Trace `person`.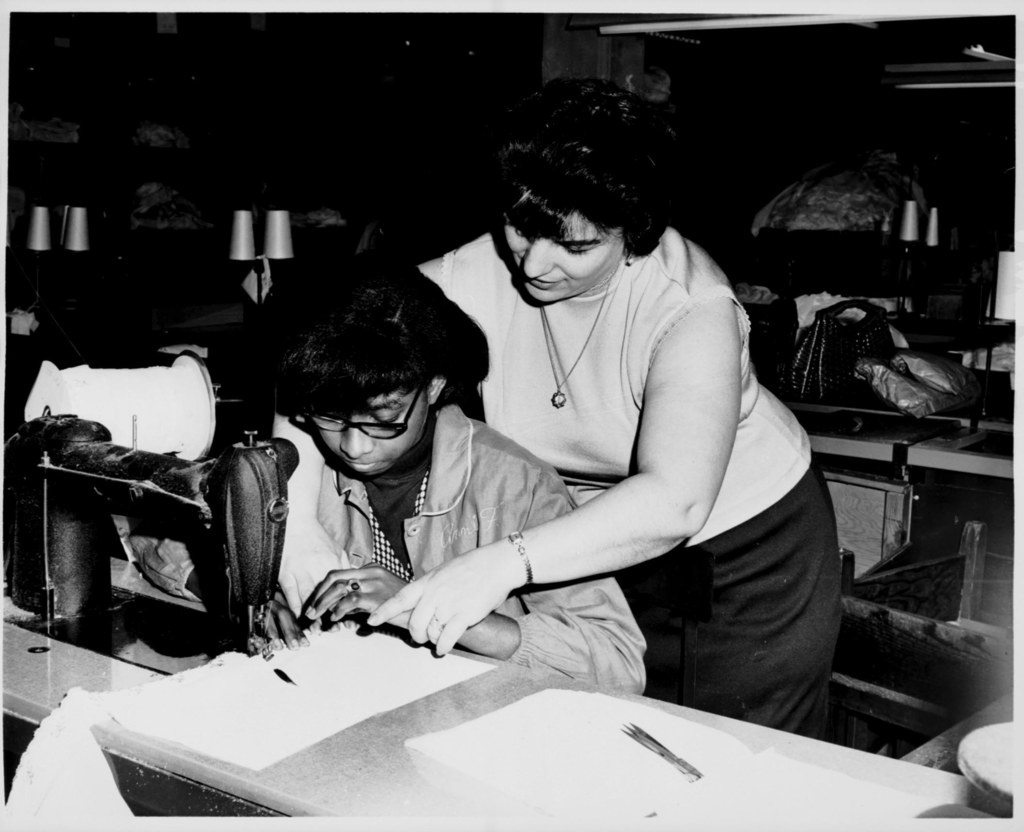
Traced to {"left": 272, "top": 73, "right": 842, "bottom": 737}.
